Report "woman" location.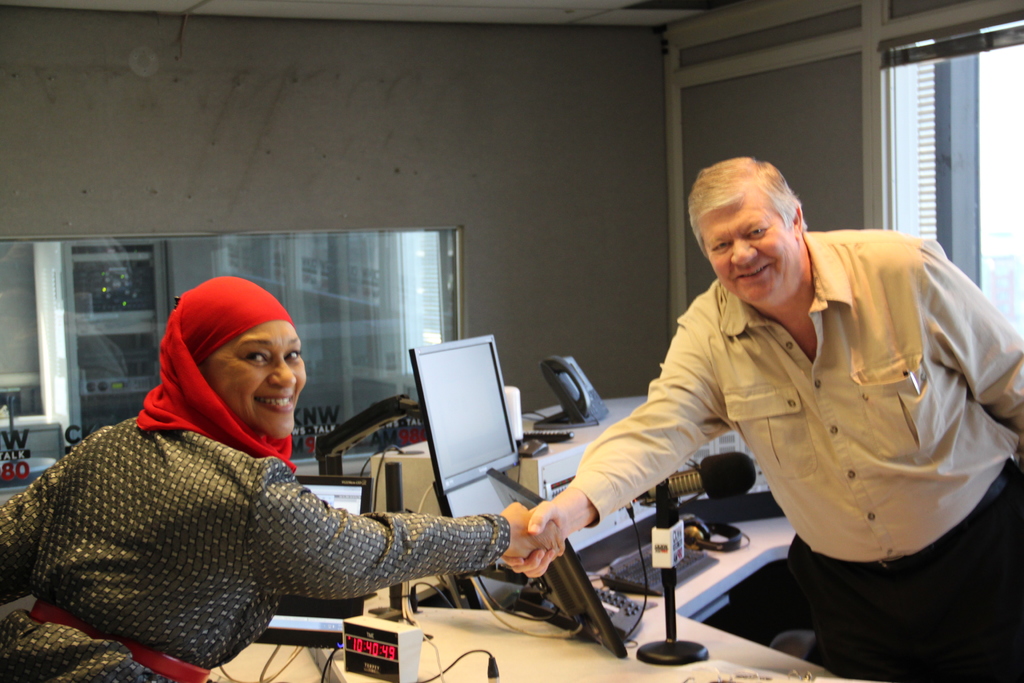
Report: pyautogui.locateOnScreen(0, 277, 566, 682).
